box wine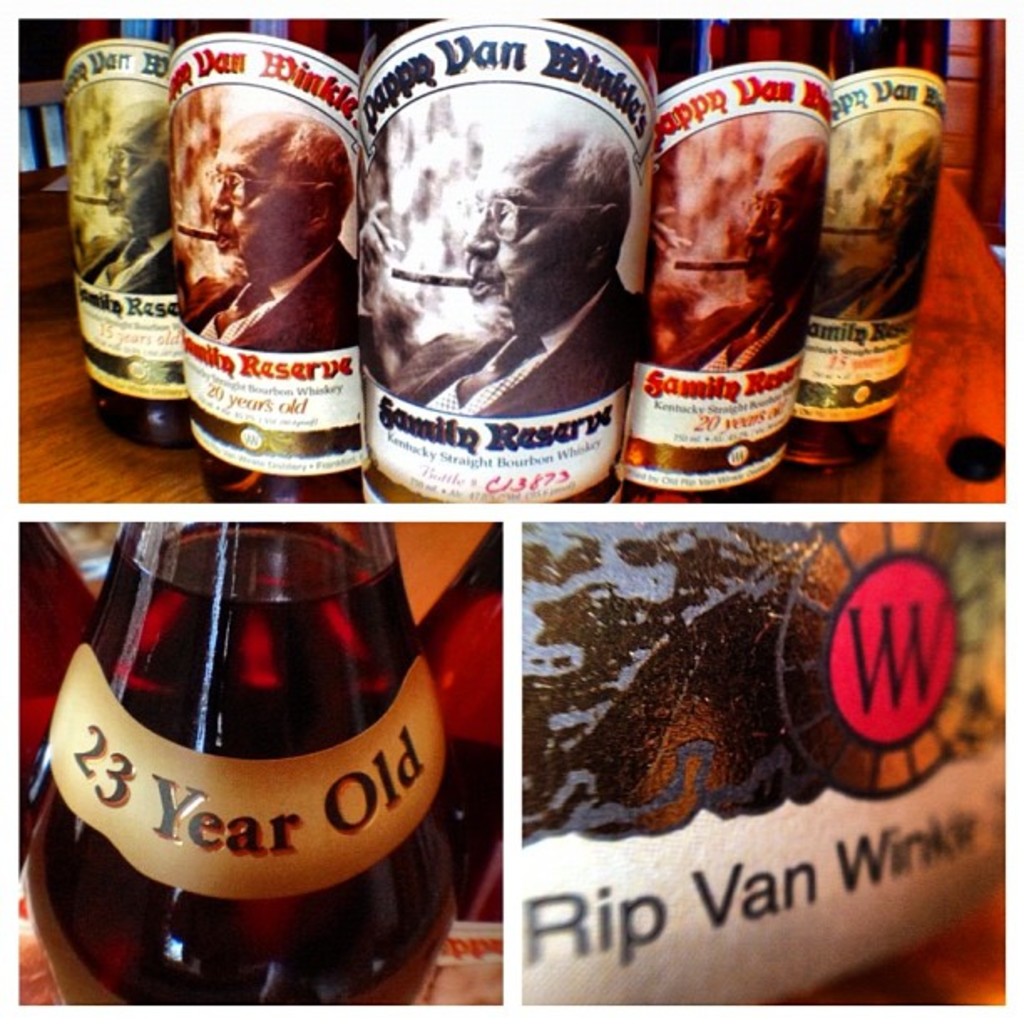
BBox(793, 20, 945, 474)
